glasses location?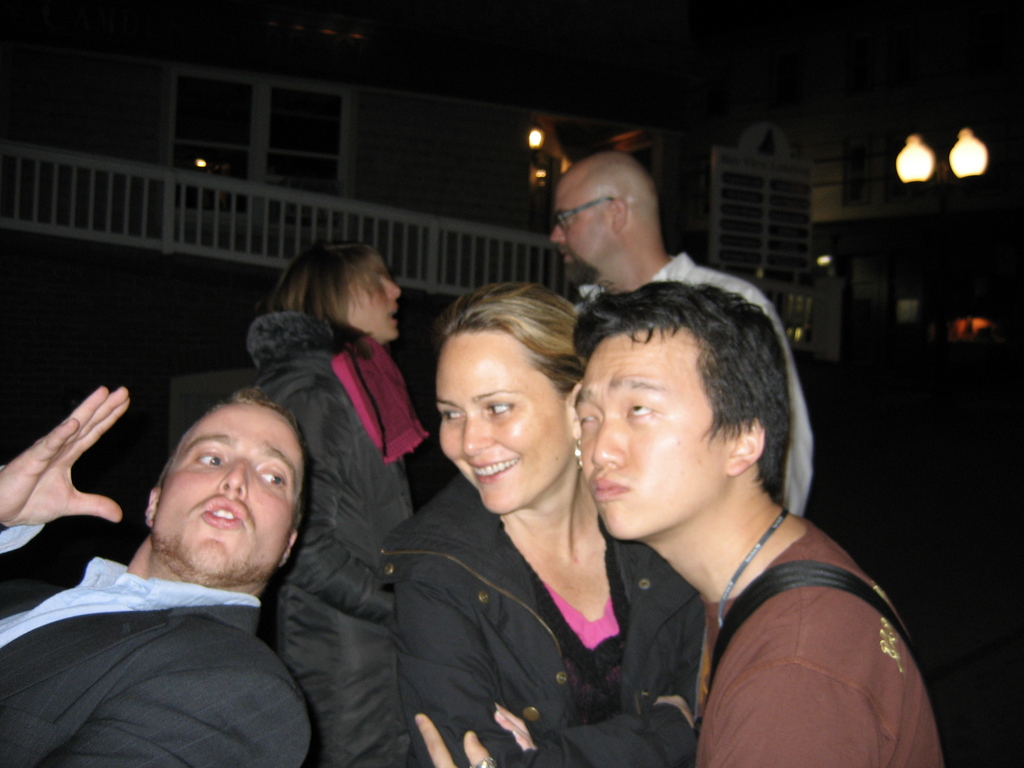
{"left": 551, "top": 196, "right": 615, "bottom": 232}
